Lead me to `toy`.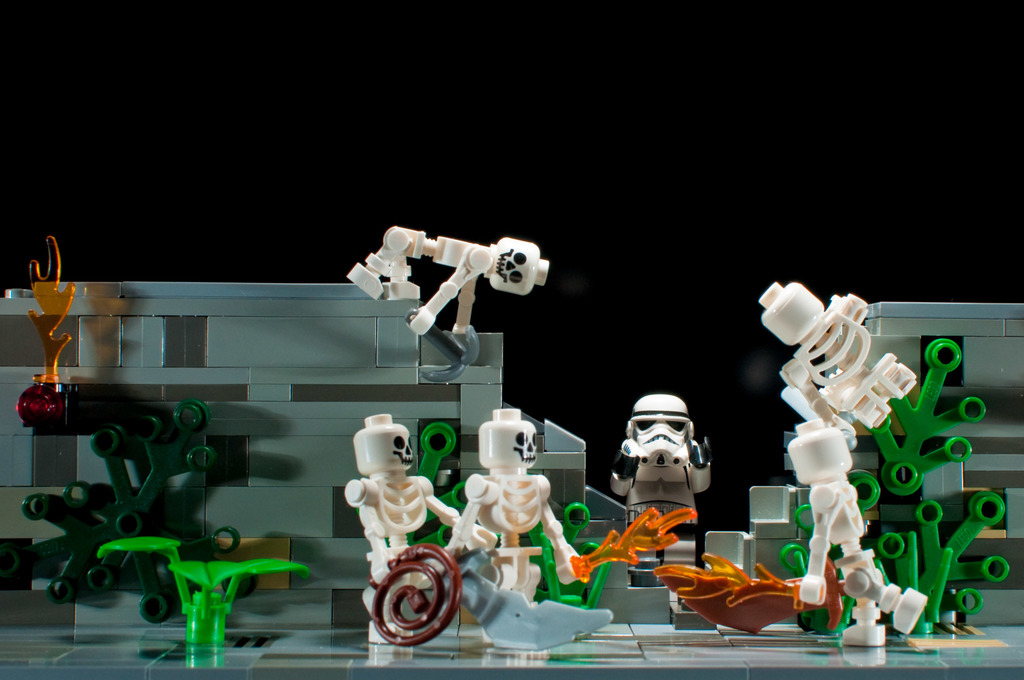
Lead to BBox(348, 223, 548, 339).
